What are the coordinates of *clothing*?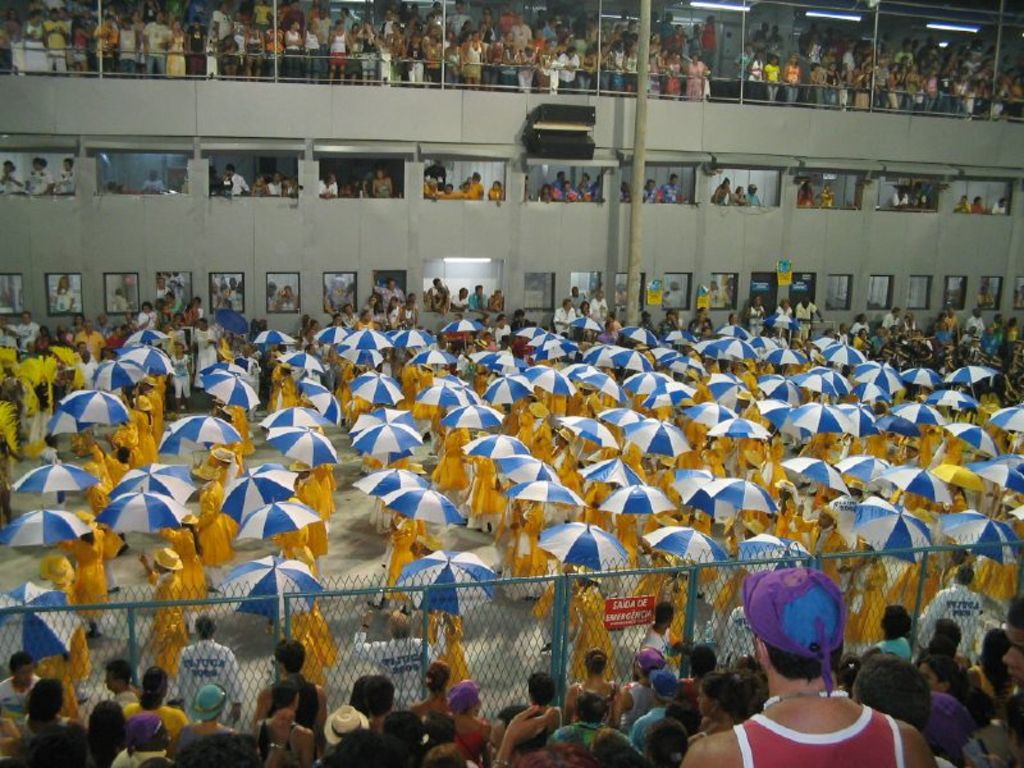
bbox=(634, 184, 658, 206).
